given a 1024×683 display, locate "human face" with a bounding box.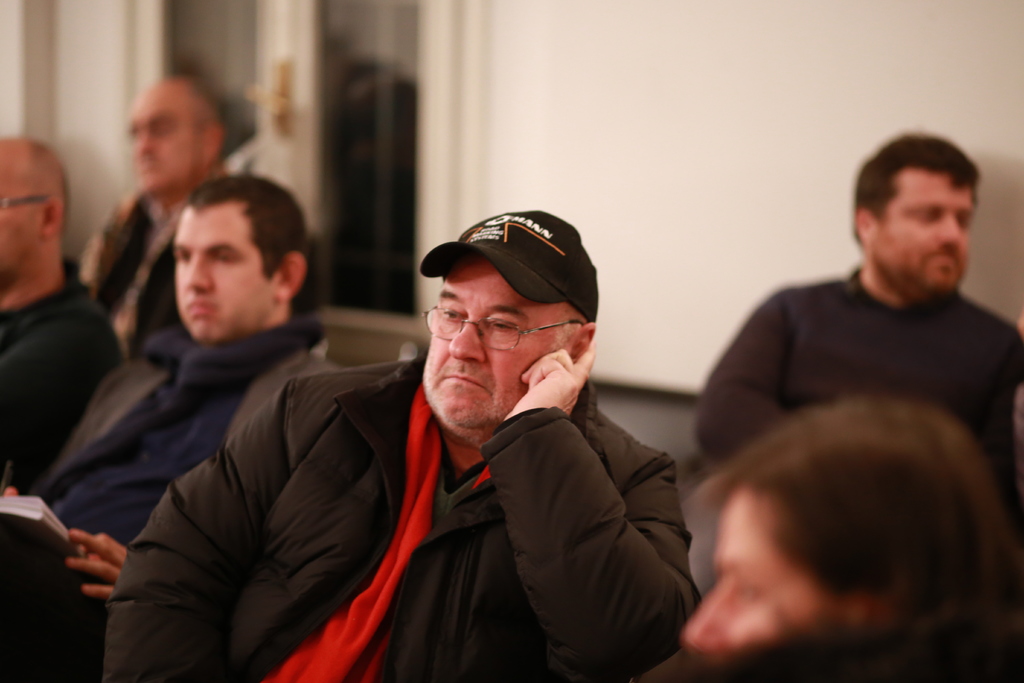
Located: <bbox>420, 262, 570, 429</bbox>.
